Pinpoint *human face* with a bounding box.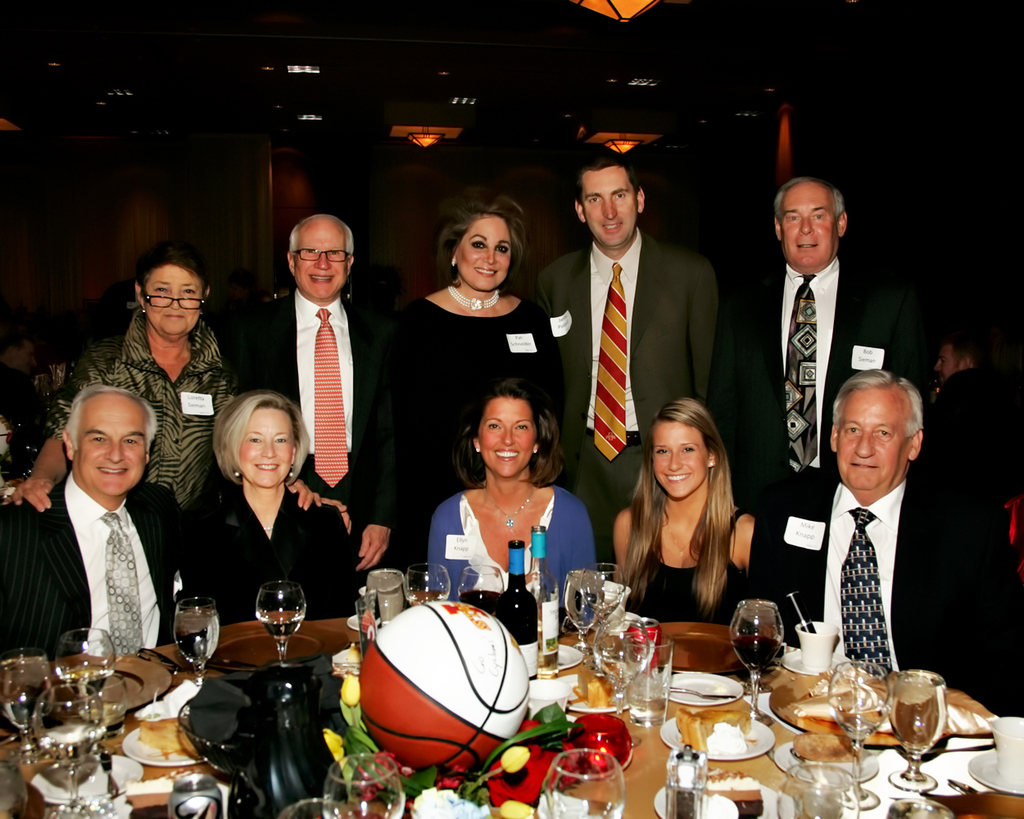
<bbox>142, 262, 206, 338</bbox>.
